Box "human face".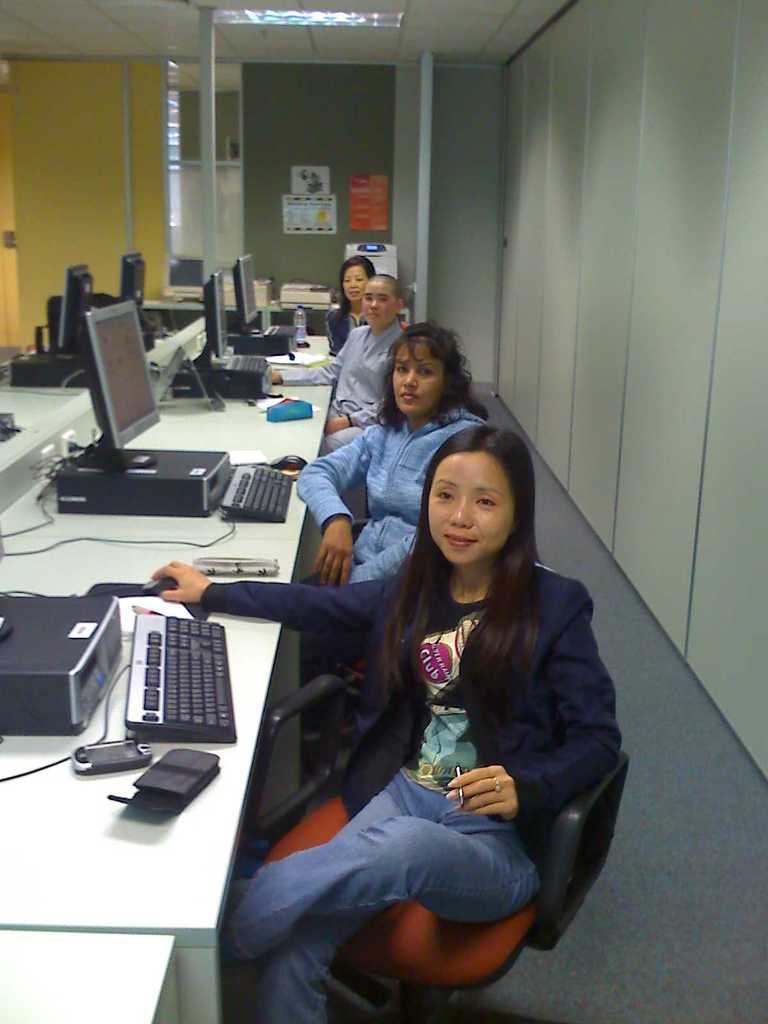
388,342,429,417.
